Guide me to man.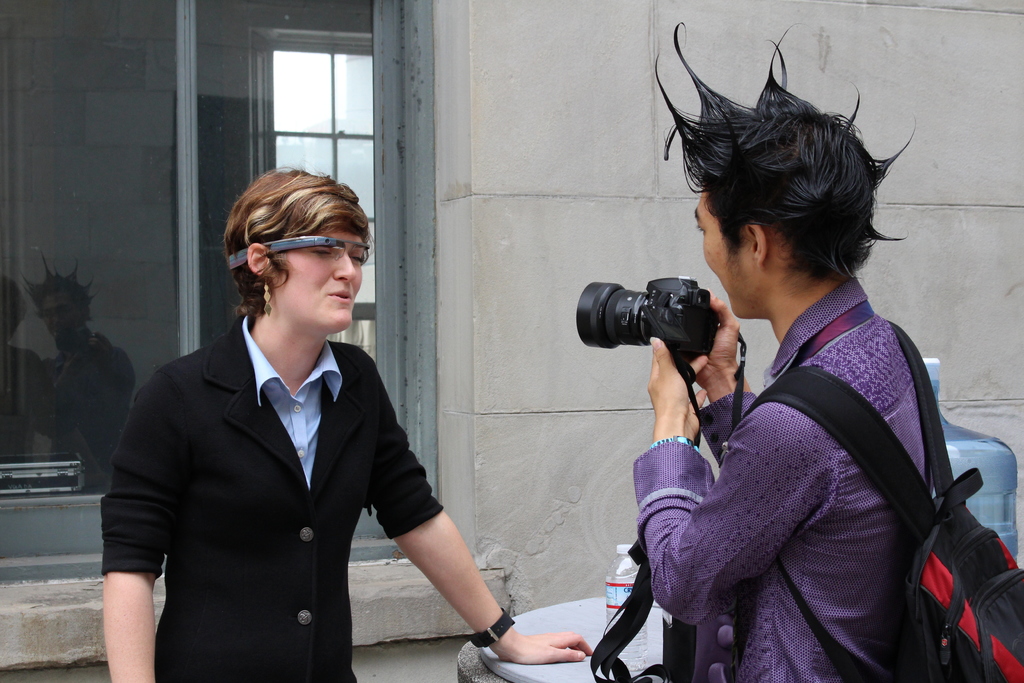
Guidance: [103,160,514,665].
